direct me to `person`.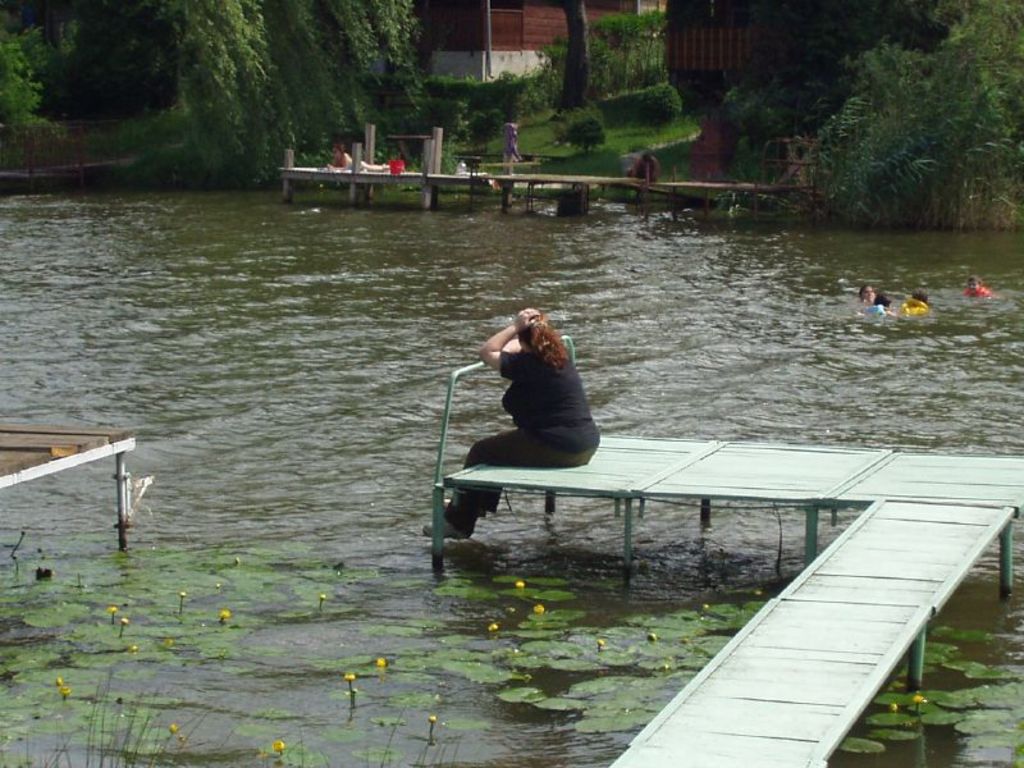
Direction: (x1=868, y1=297, x2=883, y2=317).
